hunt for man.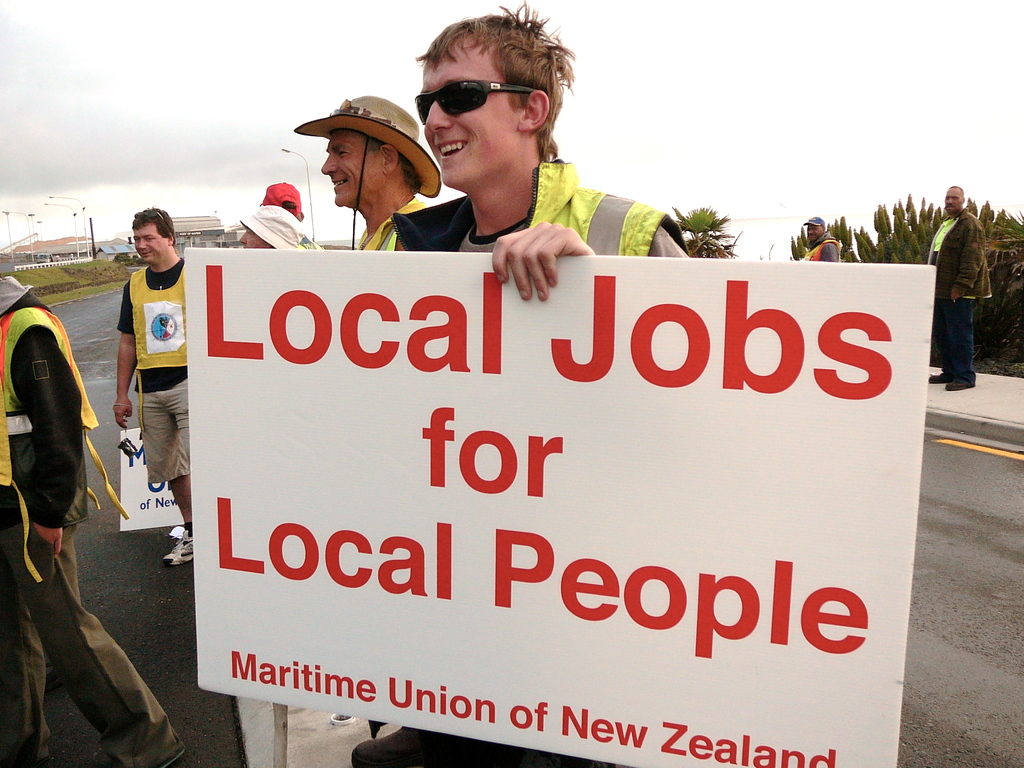
Hunted down at rect(367, 6, 689, 767).
